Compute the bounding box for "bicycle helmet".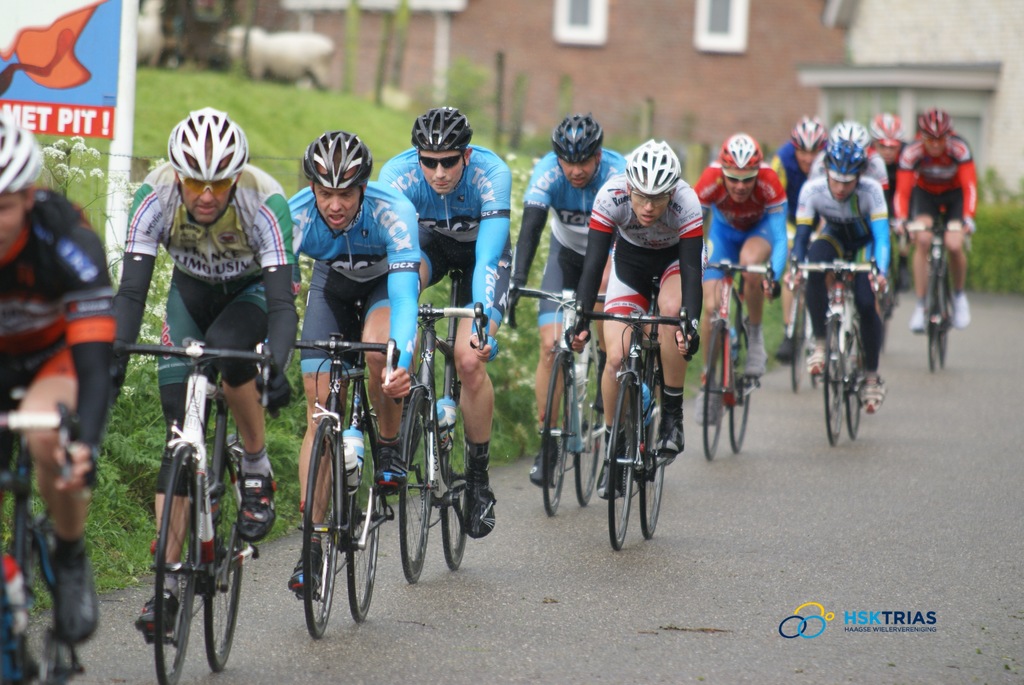
Rect(820, 135, 871, 201).
